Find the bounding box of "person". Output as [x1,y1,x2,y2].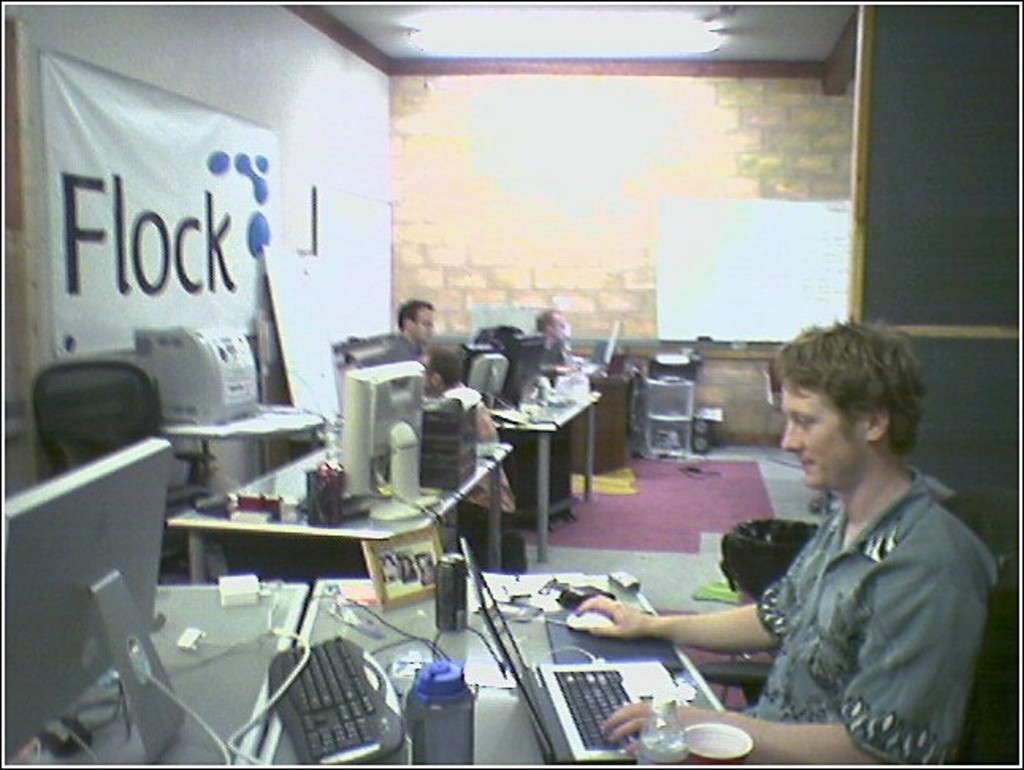
[672,312,942,749].
